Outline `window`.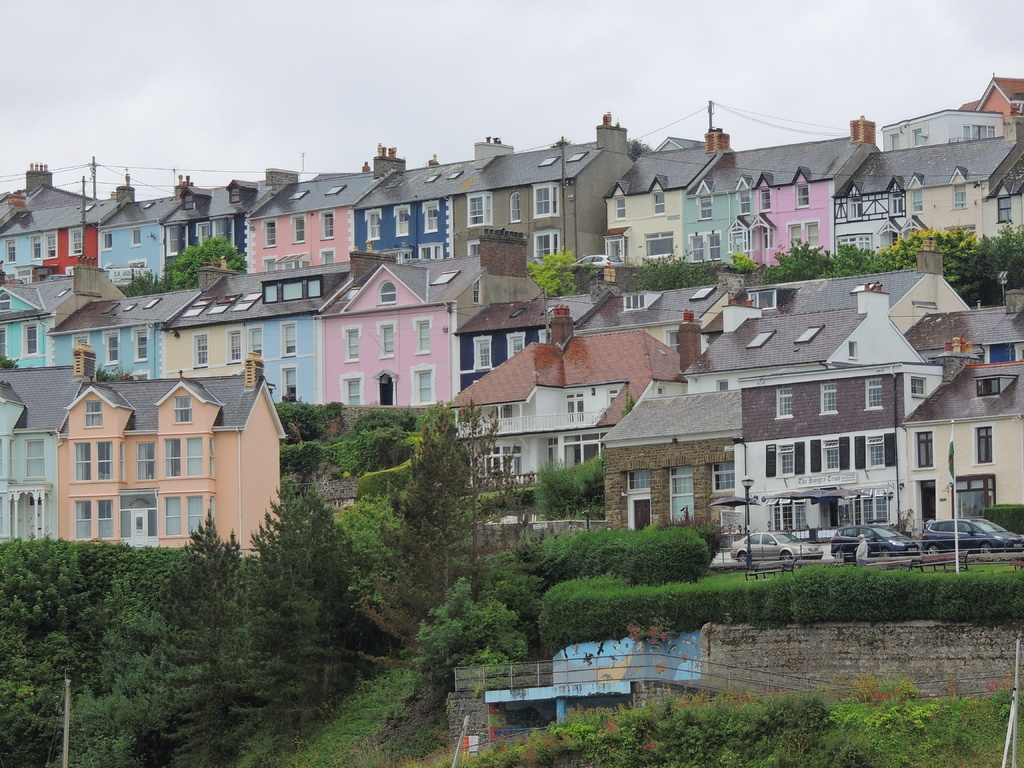
Outline: rect(849, 339, 860, 360).
